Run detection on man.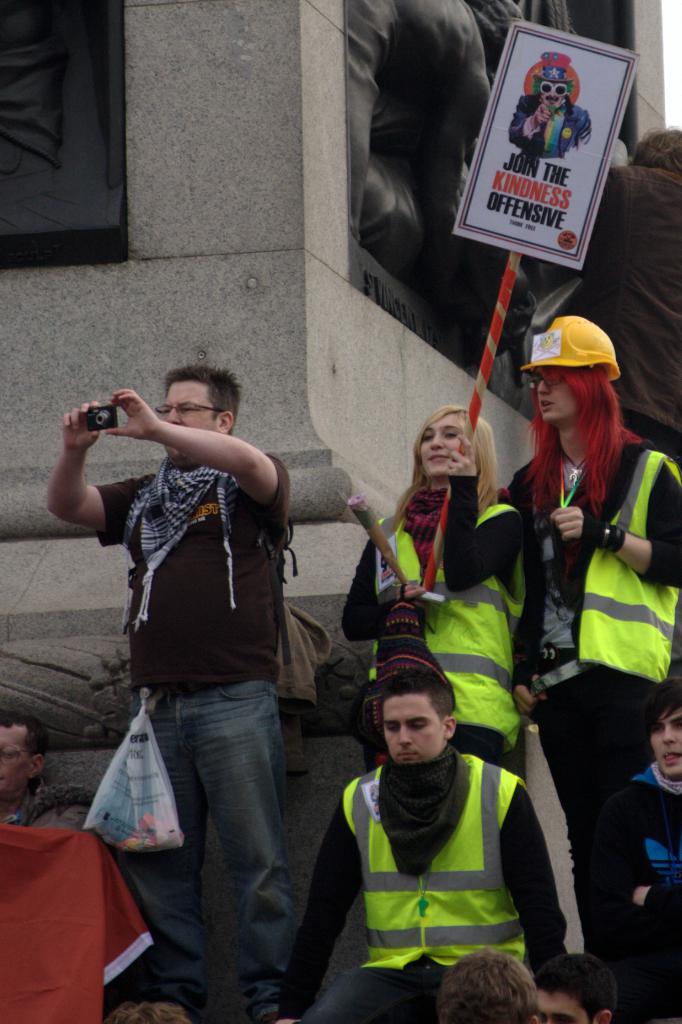
Result: rect(0, 714, 99, 819).
